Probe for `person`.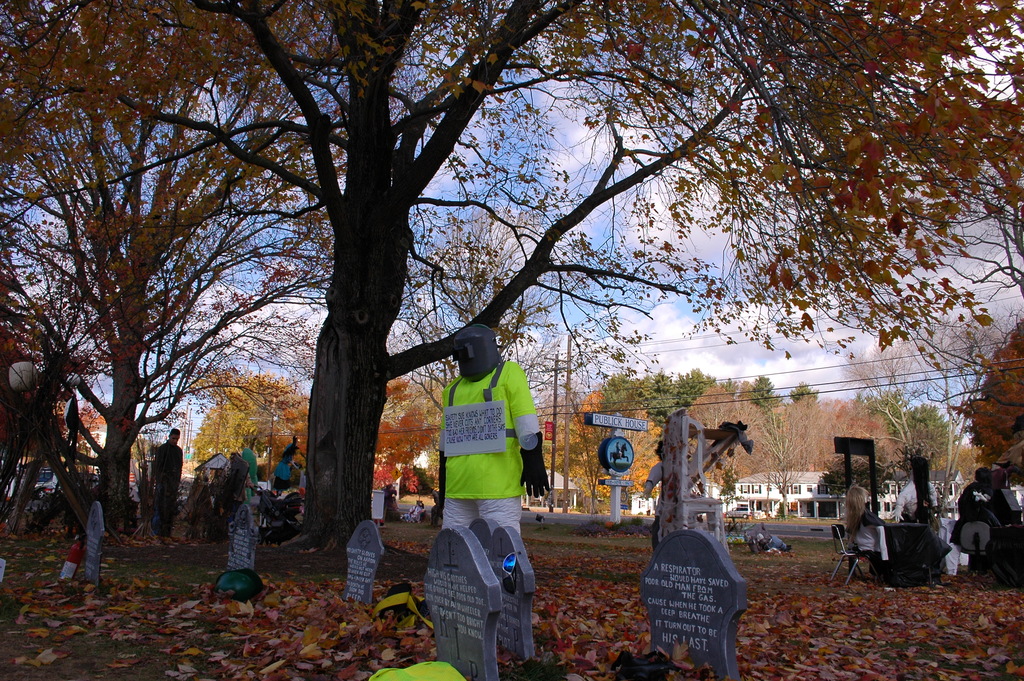
Probe result: x1=890 y1=457 x2=944 y2=532.
